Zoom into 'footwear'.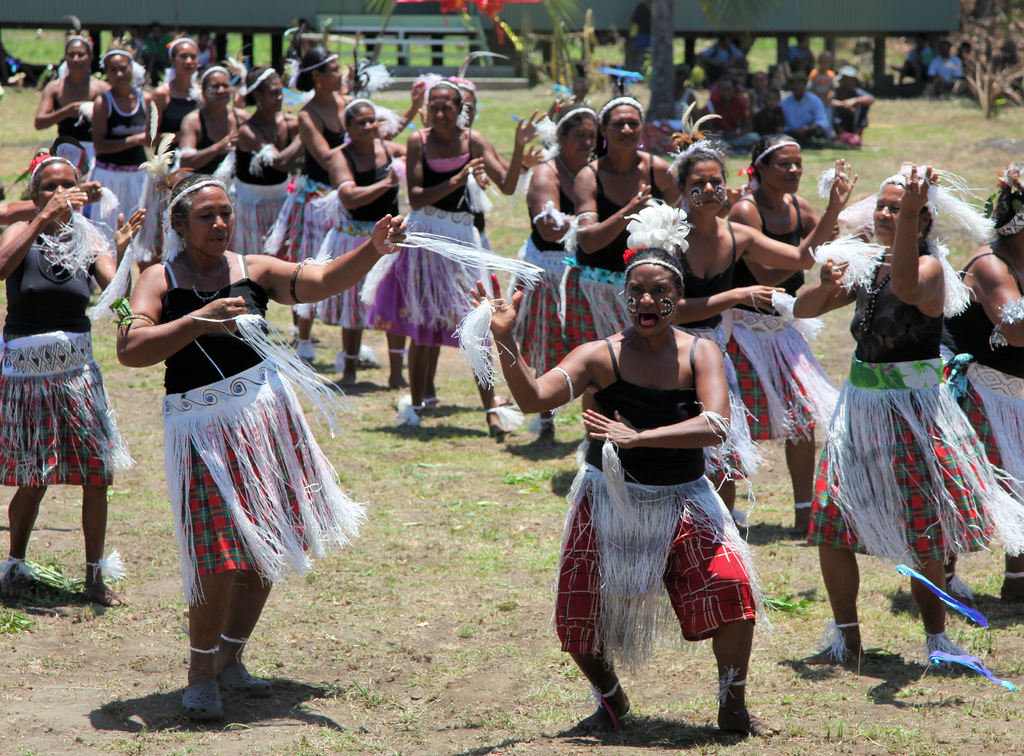
Zoom target: [181, 681, 223, 724].
